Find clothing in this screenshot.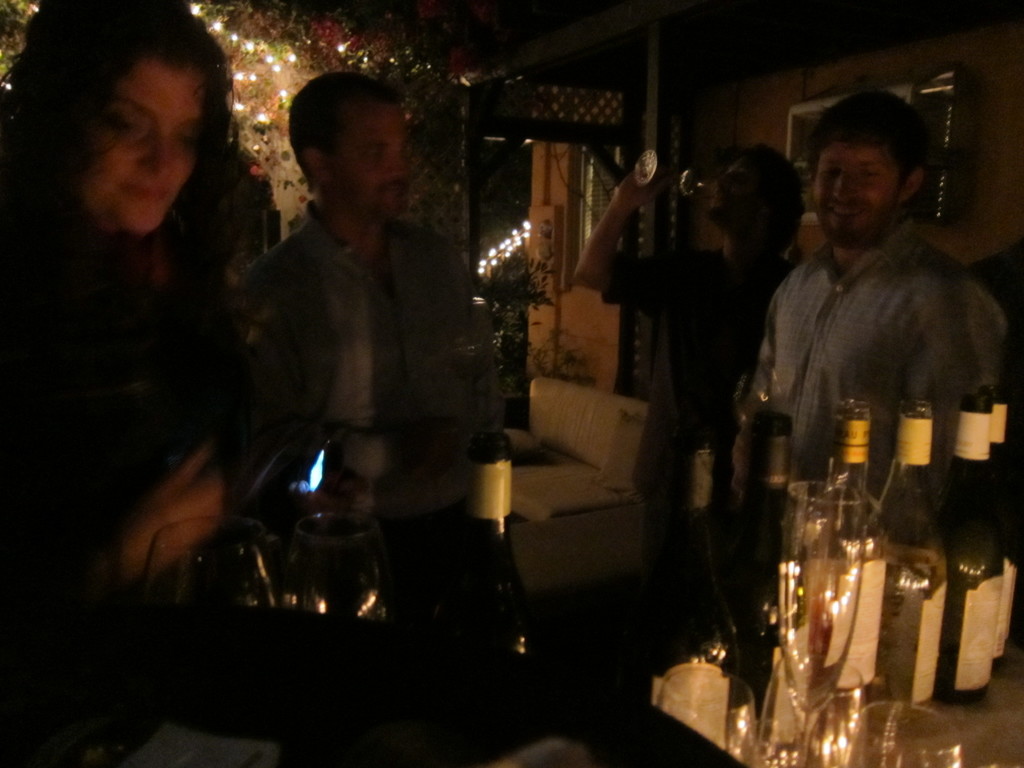
The bounding box for clothing is (x1=0, y1=211, x2=261, y2=673).
